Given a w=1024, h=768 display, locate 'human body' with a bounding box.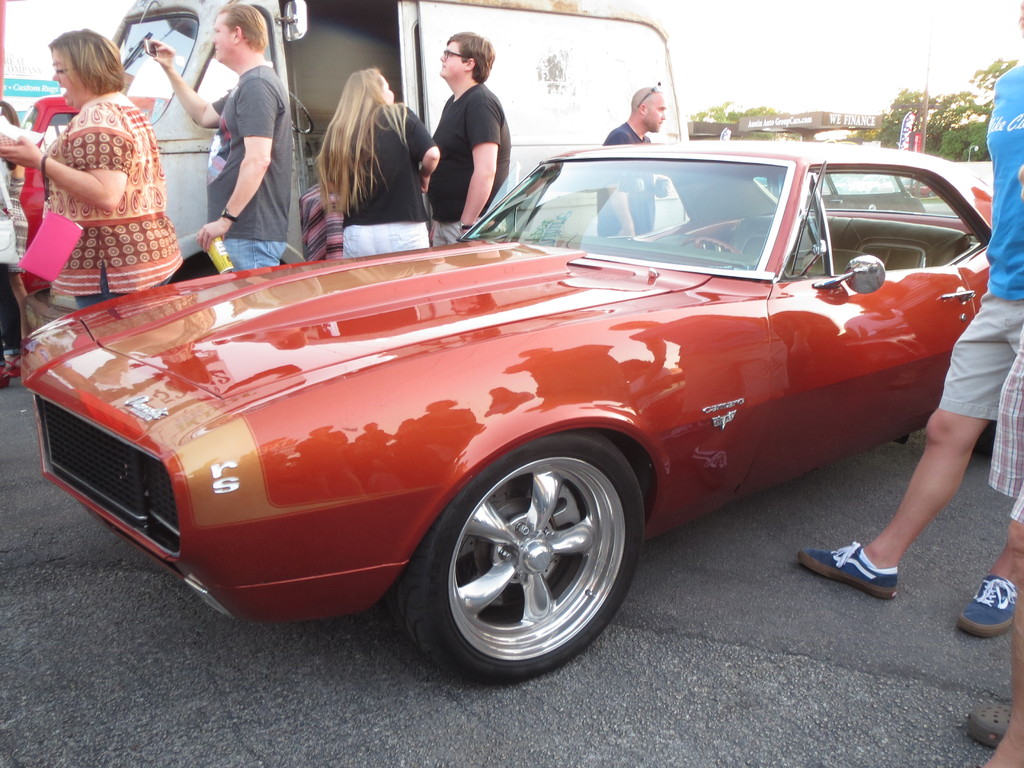
Located: crop(593, 79, 663, 241).
